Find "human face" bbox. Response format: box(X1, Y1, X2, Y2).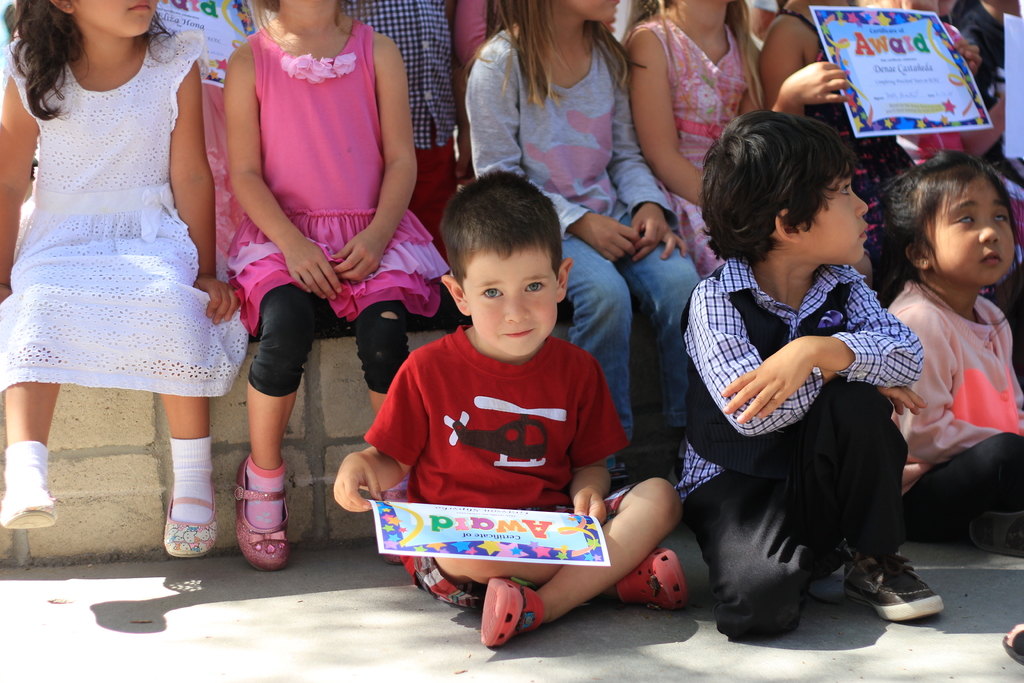
box(607, 15, 616, 33).
